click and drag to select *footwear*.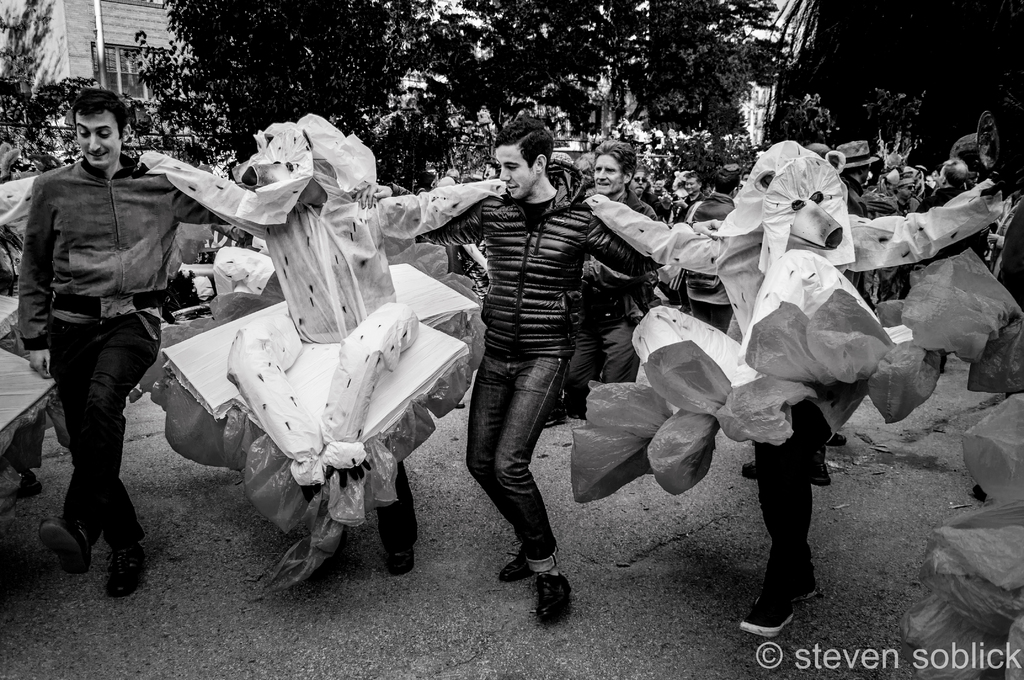
Selection: [left=794, top=575, right=818, bottom=600].
